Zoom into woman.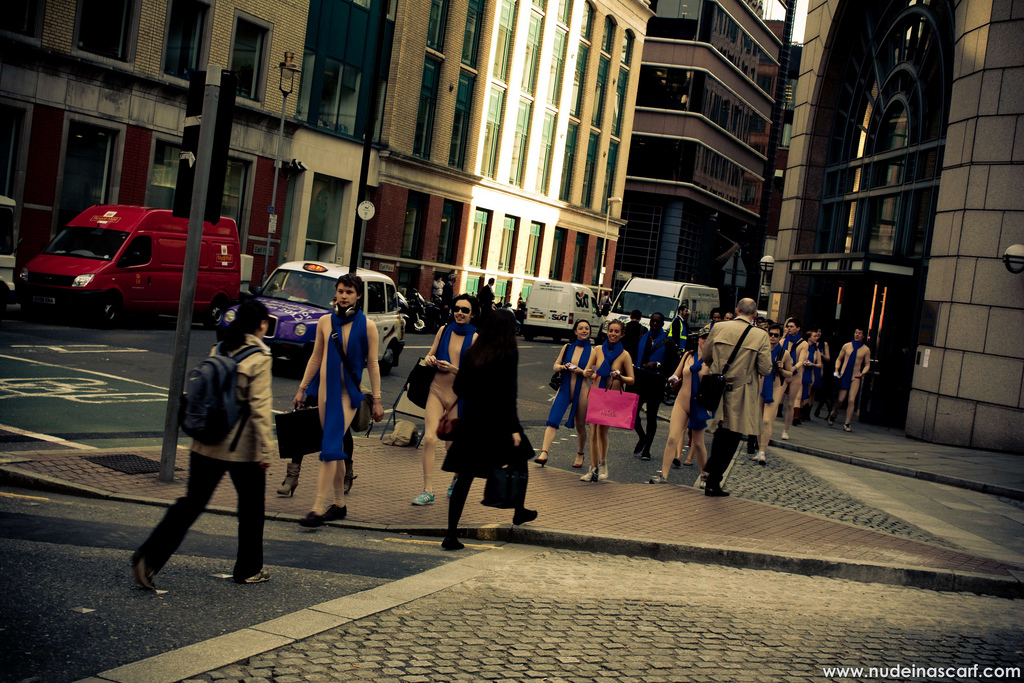
Zoom target: {"x1": 140, "y1": 284, "x2": 278, "y2": 594}.
